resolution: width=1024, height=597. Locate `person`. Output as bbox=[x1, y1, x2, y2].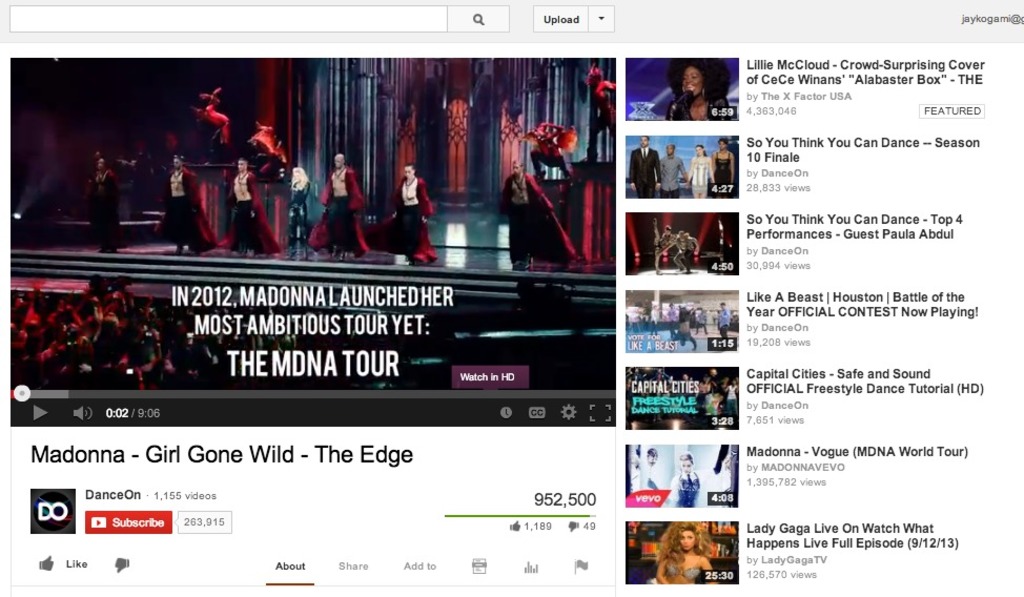
bbox=[161, 159, 218, 254].
